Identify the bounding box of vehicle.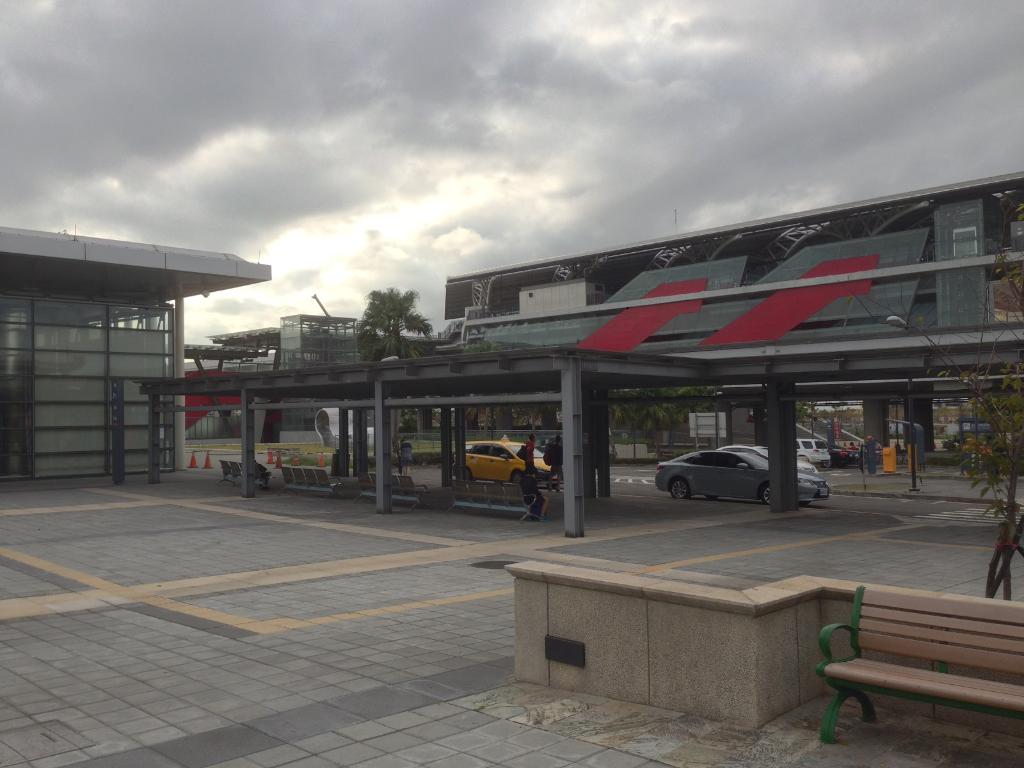
region(653, 449, 799, 506).
